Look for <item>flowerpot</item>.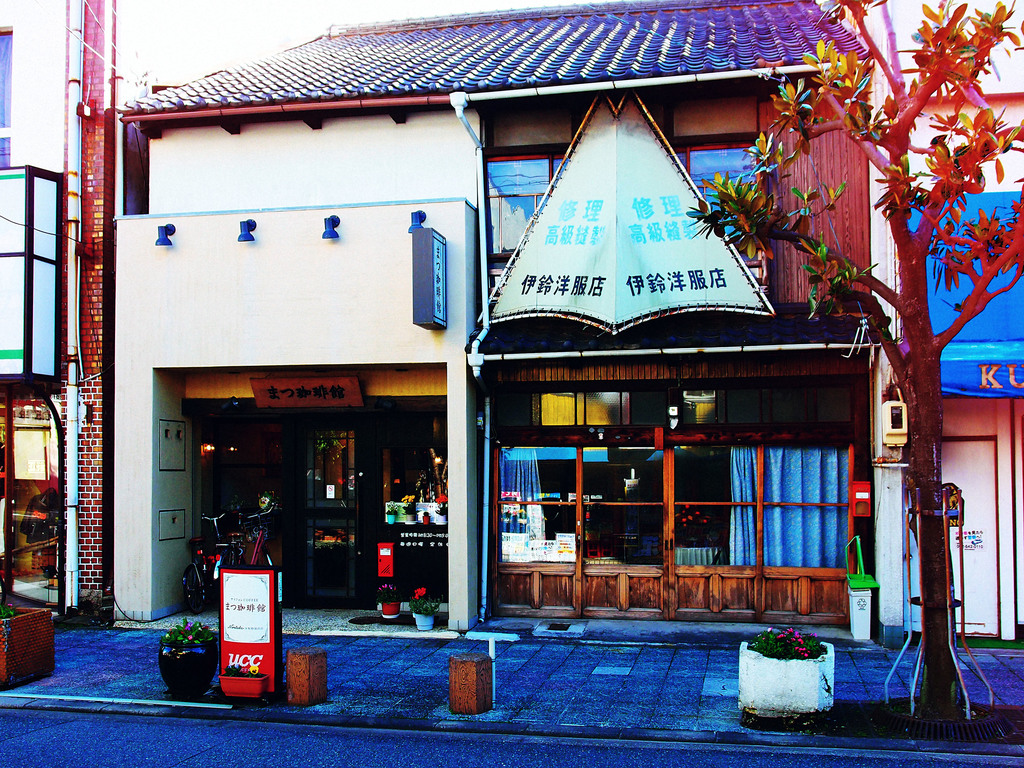
Found: BBox(384, 602, 402, 616).
